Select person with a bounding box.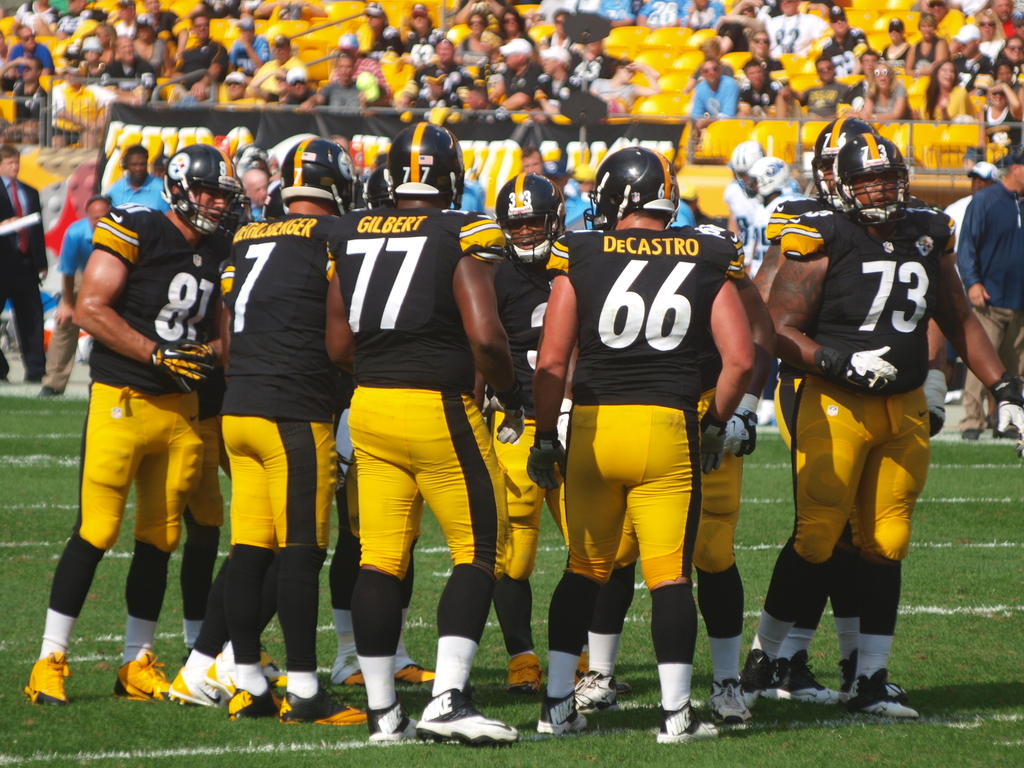
[532, 137, 759, 742].
